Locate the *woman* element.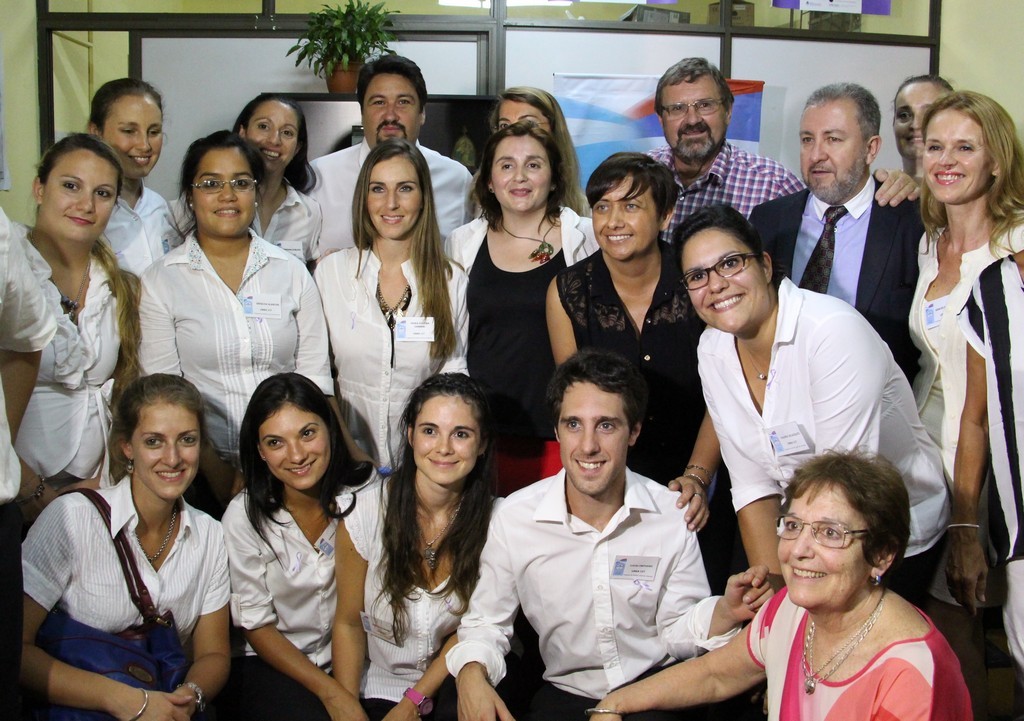
Element bbox: rect(17, 370, 228, 720).
